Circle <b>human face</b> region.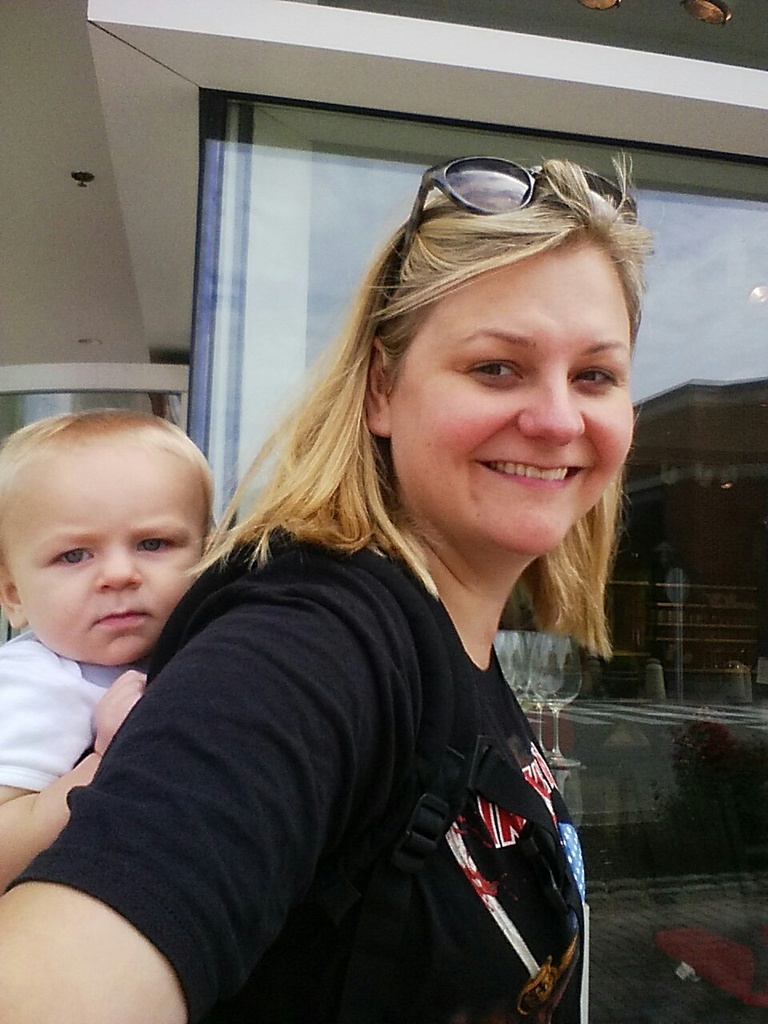
Region: [left=6, top=450, right=210, bottom=669].
